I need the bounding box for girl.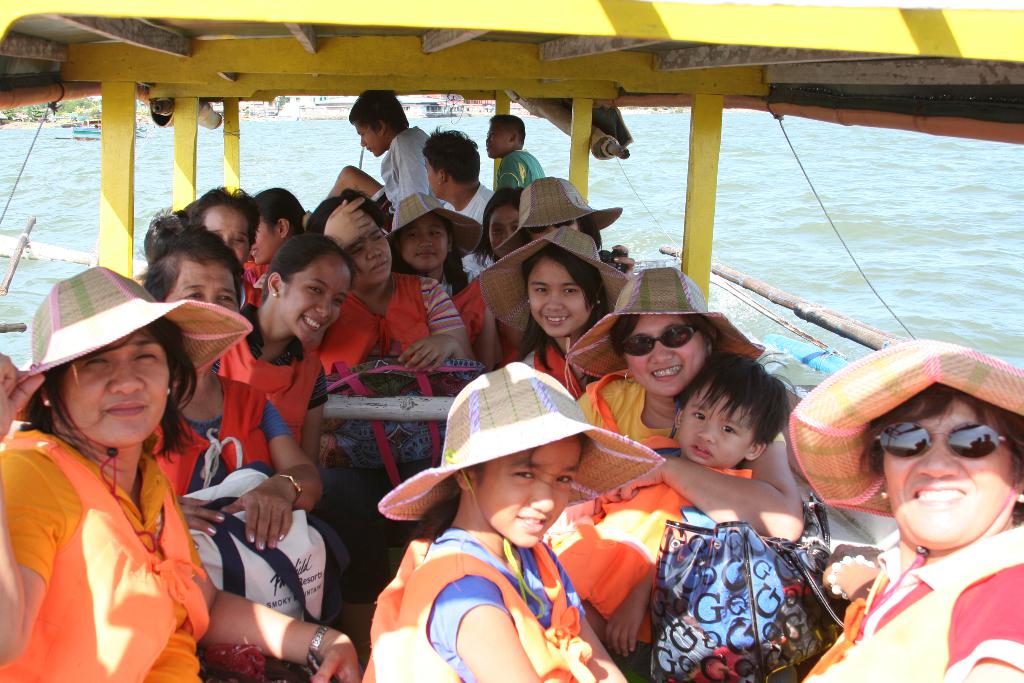
Here it is: {"x1": 366, "y1": 358, "x2": 662, "y2": 682}.
